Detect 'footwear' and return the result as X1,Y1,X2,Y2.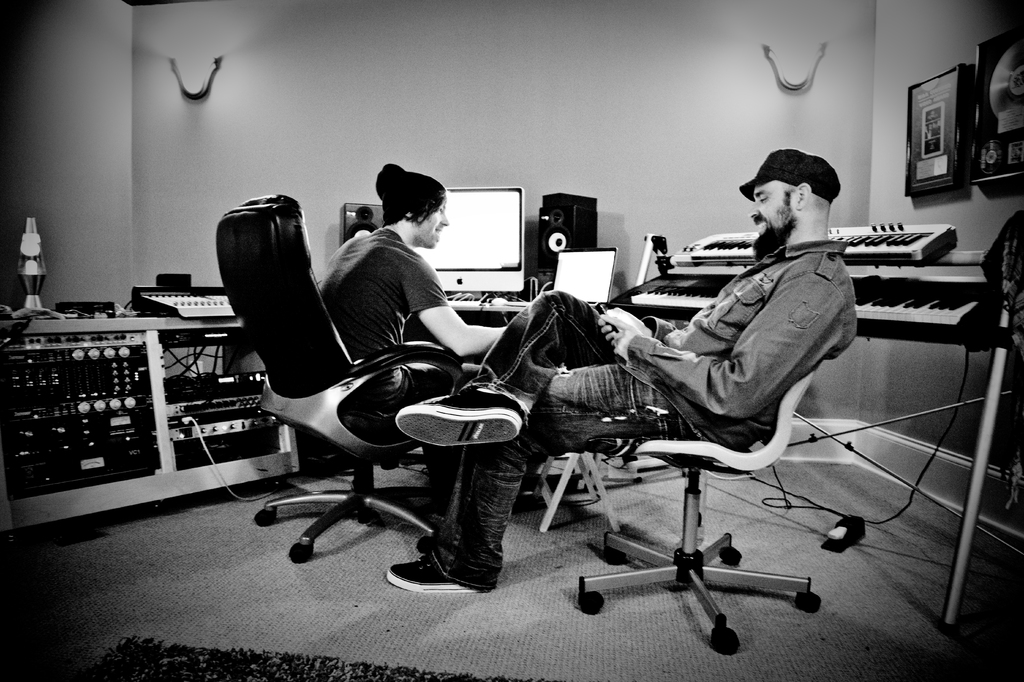
394,389,523,445.
